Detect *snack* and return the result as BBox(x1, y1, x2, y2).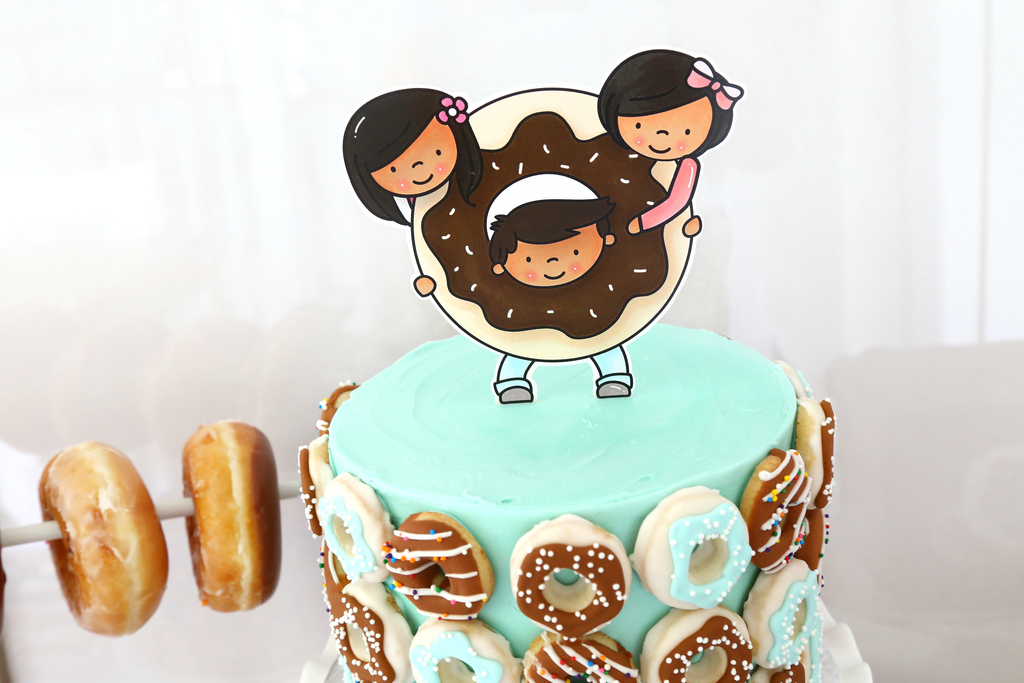
BBox(163, 437, 285, 621).
